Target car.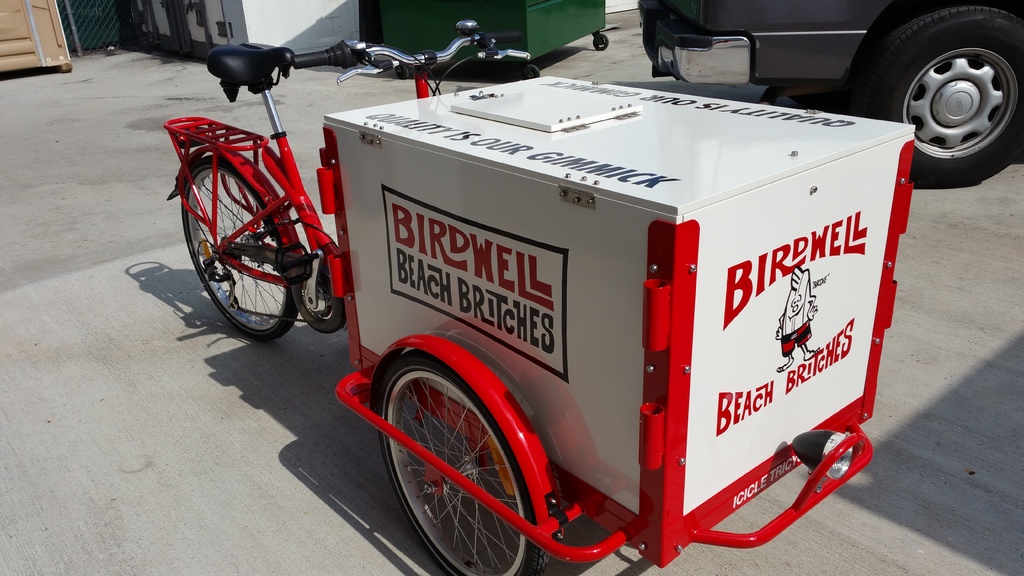
Target region: <box>635,0,1023,188</box>.
